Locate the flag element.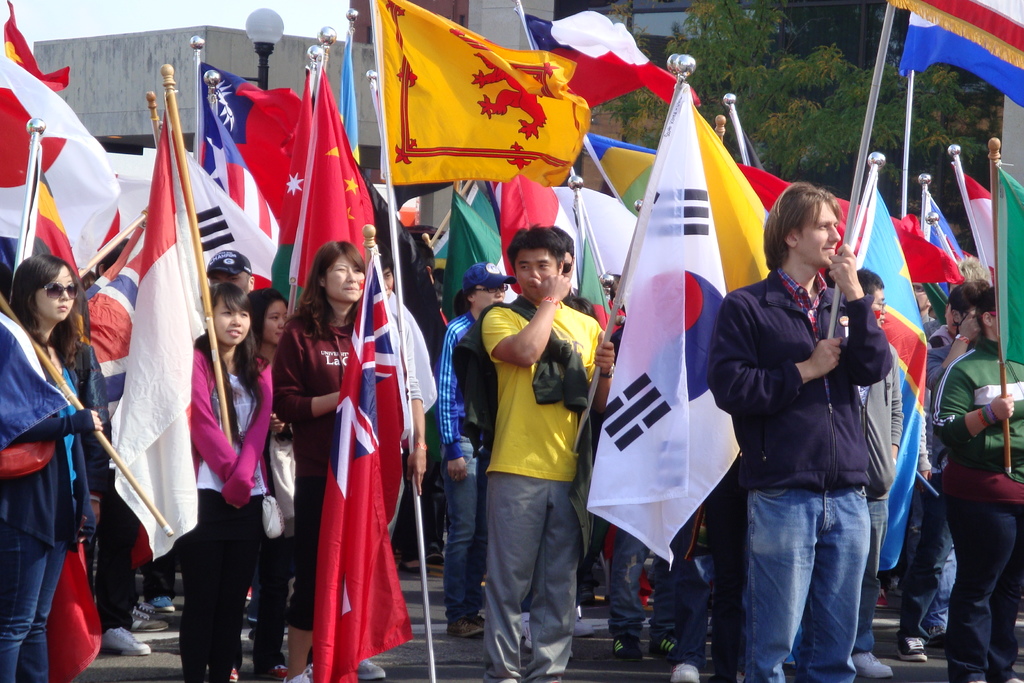
Element bbox: crop(297, 60, 417, 310).
